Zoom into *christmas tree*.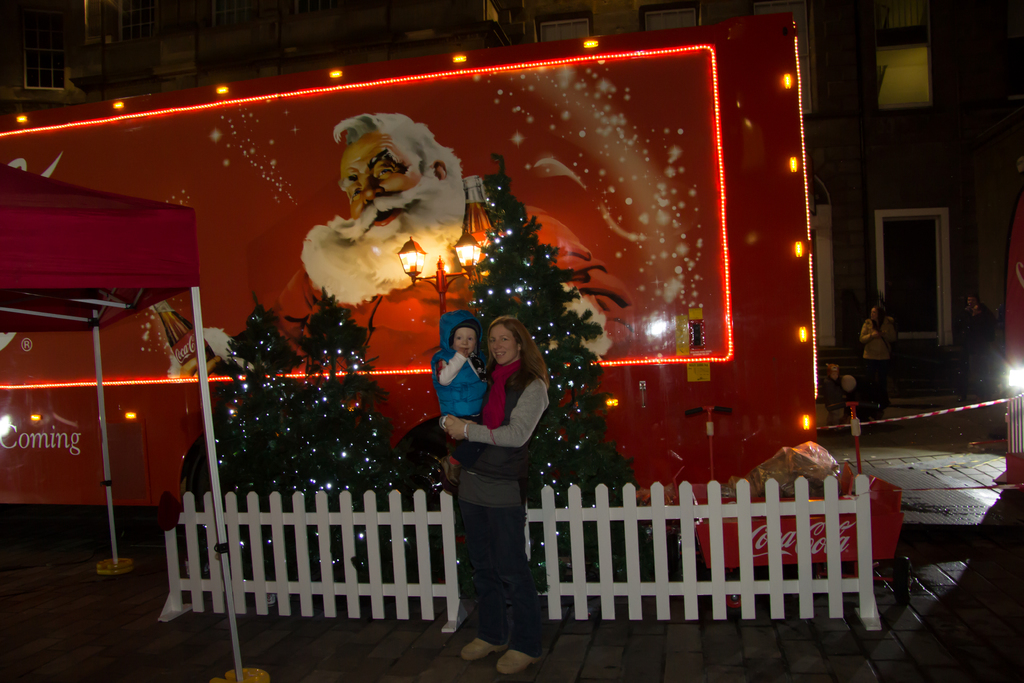
Zoom target: x1=197, y1=289, x2=312, y2=552.
